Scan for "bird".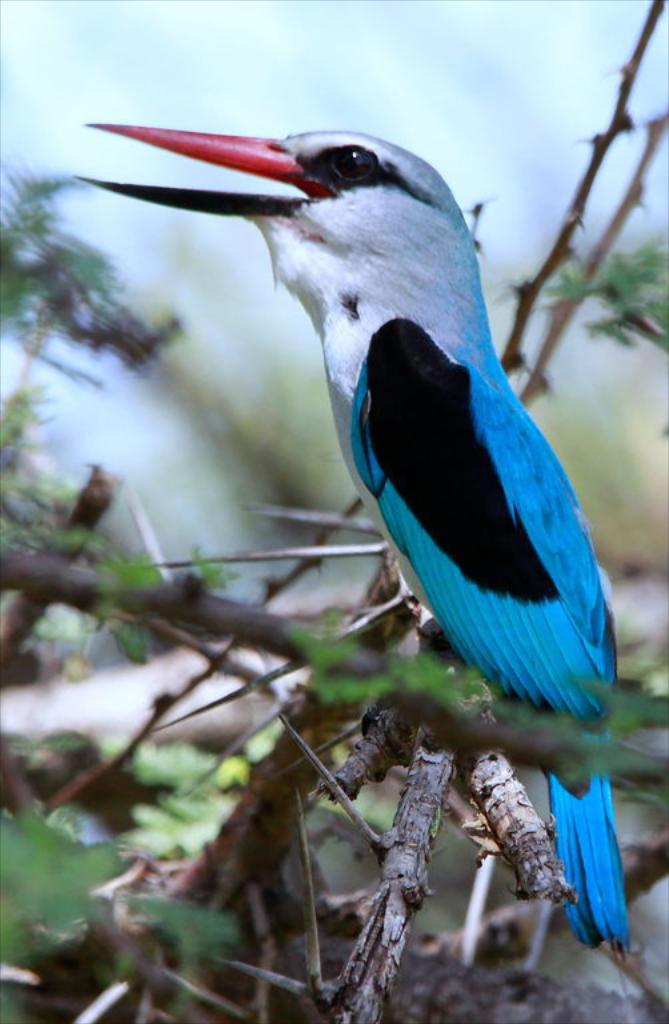
Scan result: crop(144, 53, 622, 931).
